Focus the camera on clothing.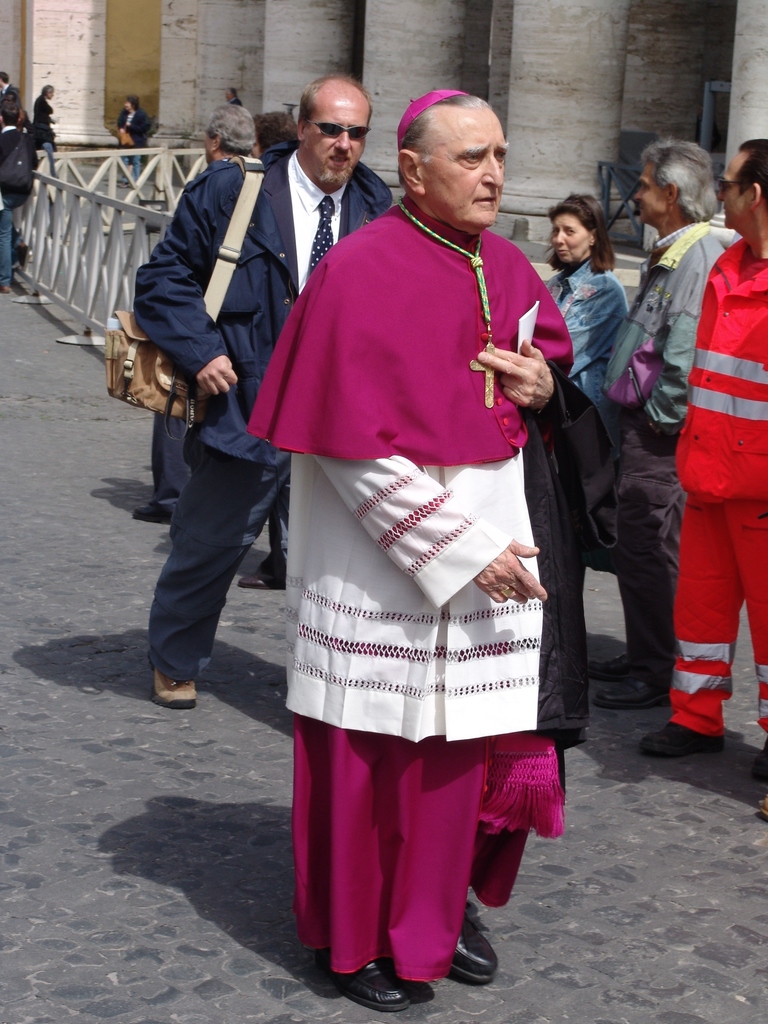
Focus region: pyautogui.locateOnScreen(126, 159, 403, 676).
